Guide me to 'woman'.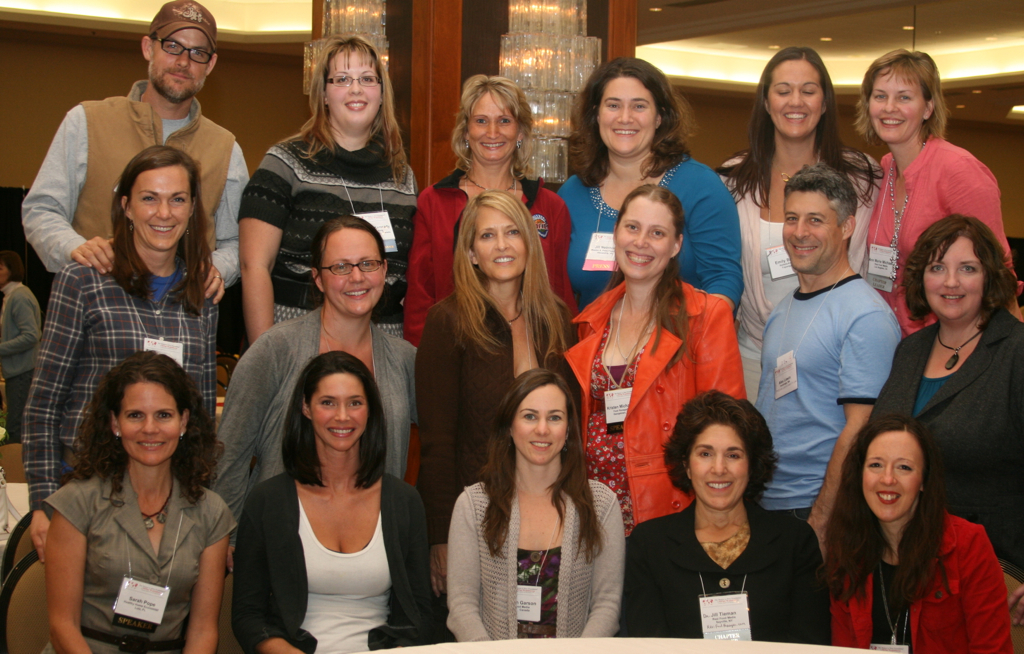
Guidance: Rect(19, 154, 228, 566).
